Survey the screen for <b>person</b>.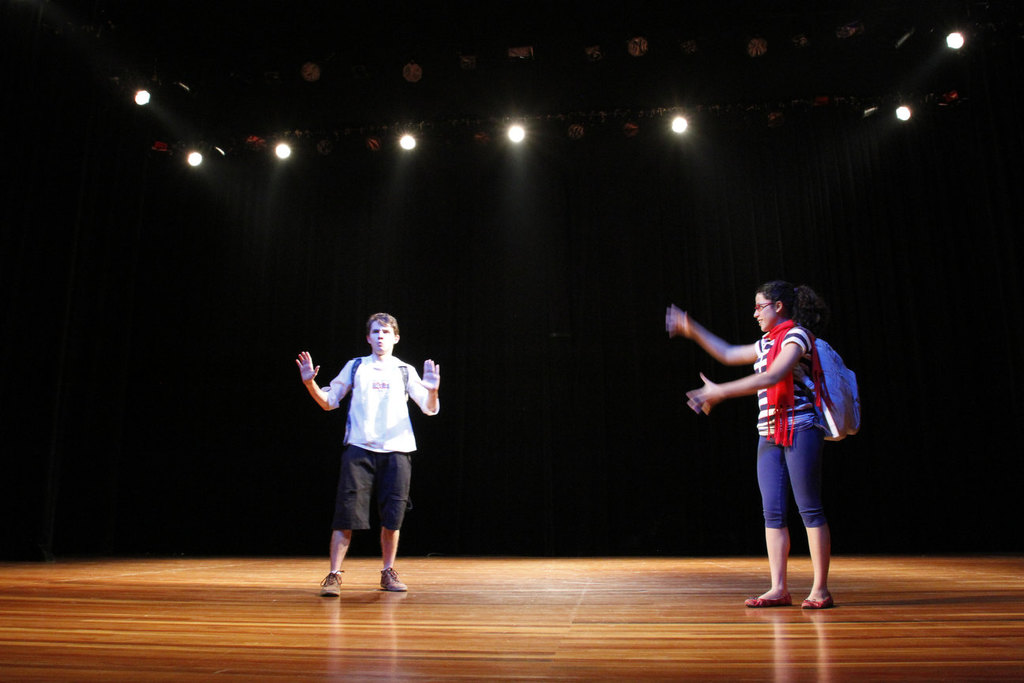
Survey found: {"x1": 300, "y1": 310, "x2": 439, "y2": 591}.
